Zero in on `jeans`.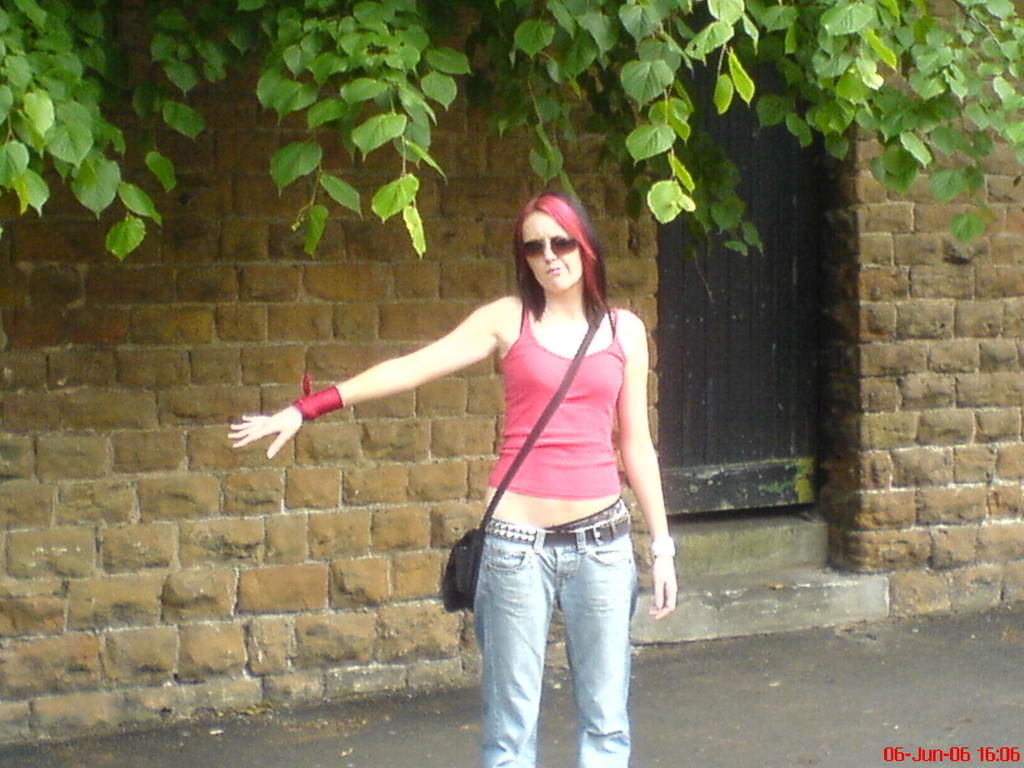
Zeroed in: crop(455, 514, 644, 765).
